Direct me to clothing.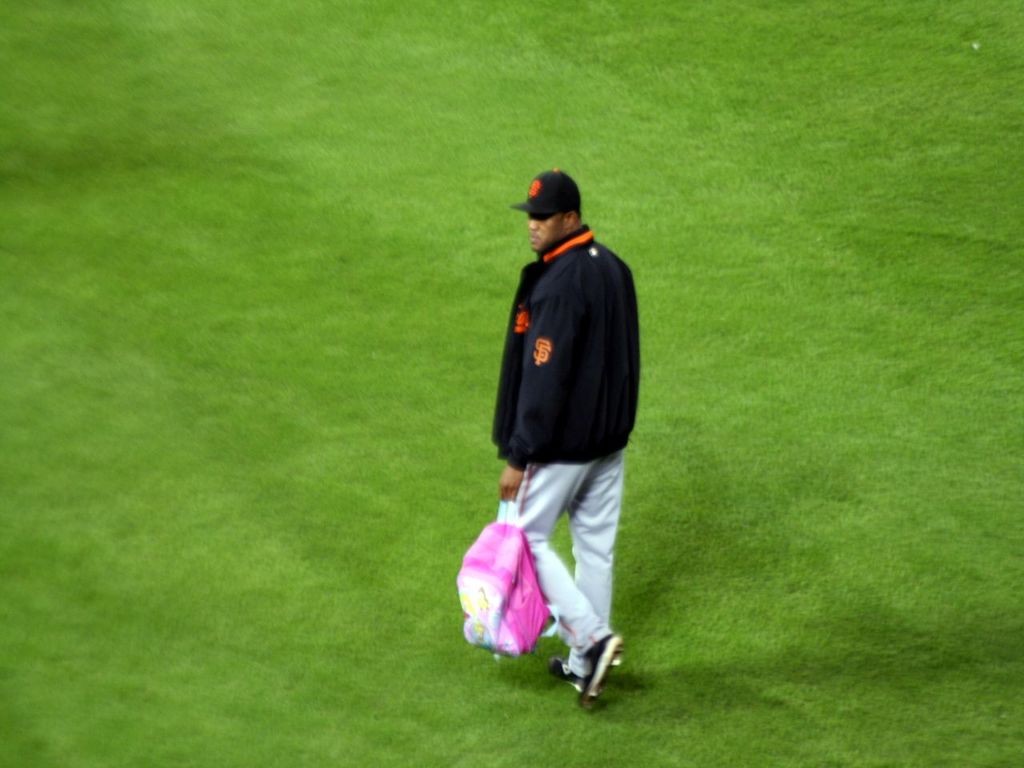
Direction: (x1=477, y1=198, x2=642, y2=571).
